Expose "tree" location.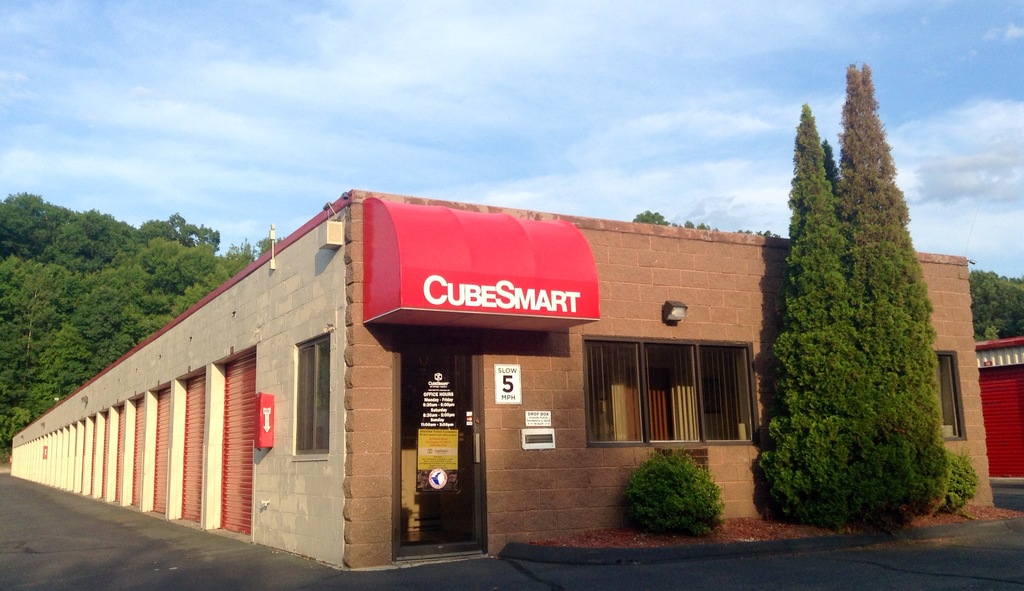
Exposed at [x1=790, y1=133, x2=843, y2=237].
